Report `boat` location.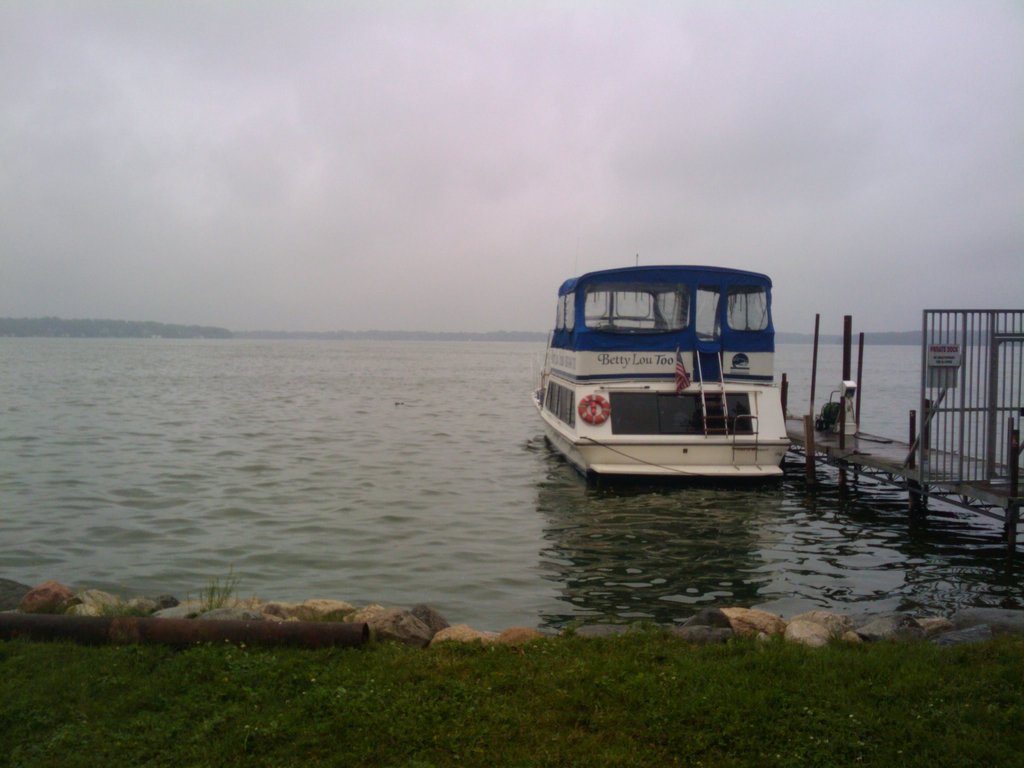
Report: l=536, t=252, r=848, b=486.
